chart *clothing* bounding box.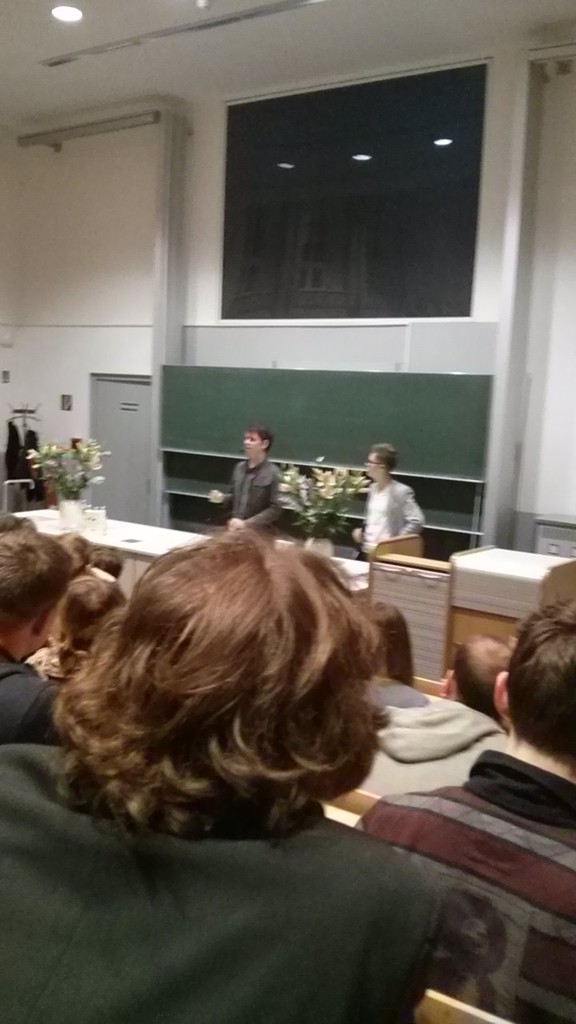
Charted: region(224, 456, 289, 565).
